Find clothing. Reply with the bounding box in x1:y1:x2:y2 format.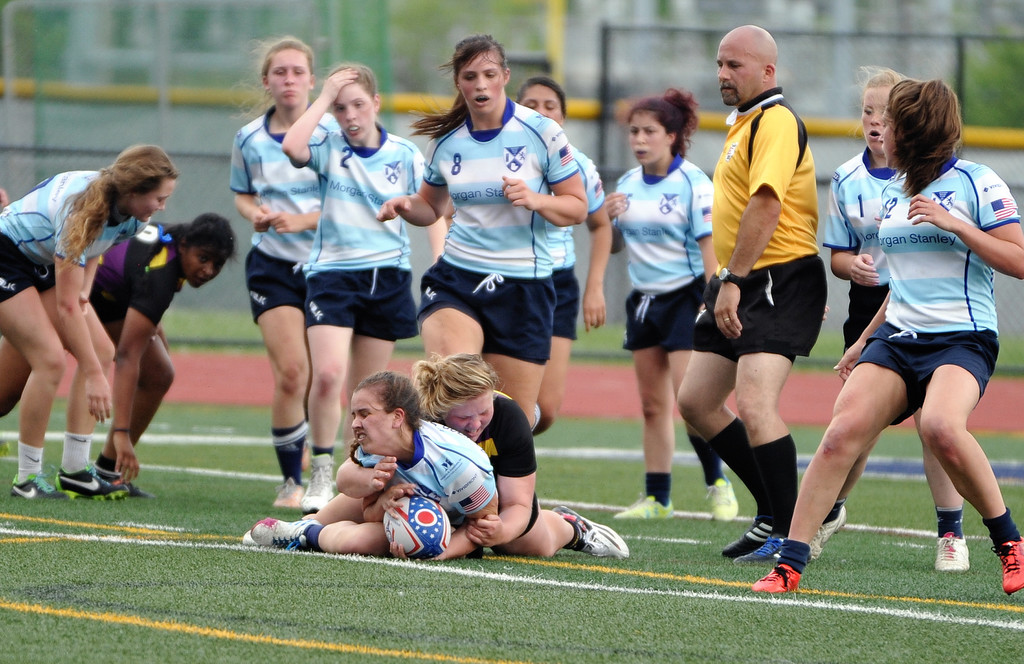
706:416:802:537.
